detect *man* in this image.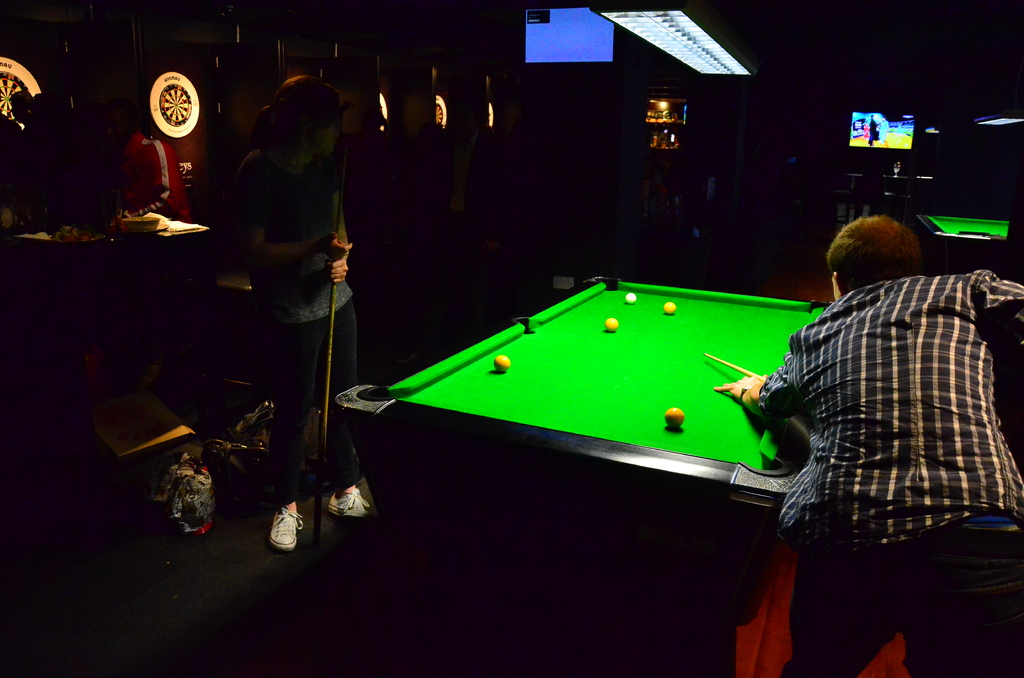
Detection: (740, 193, 1018, 638).
